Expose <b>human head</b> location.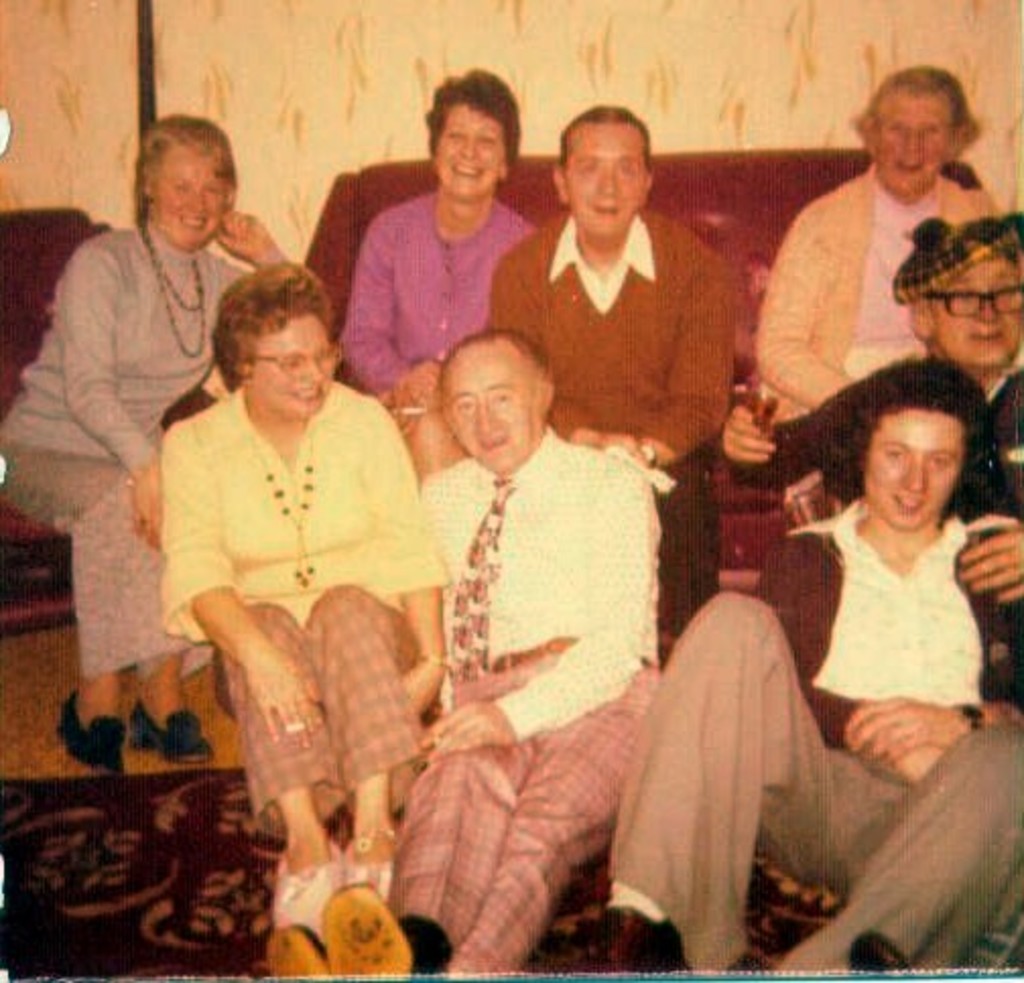
Exposed at x1=819, y1=372, x2=994, y2=532.
